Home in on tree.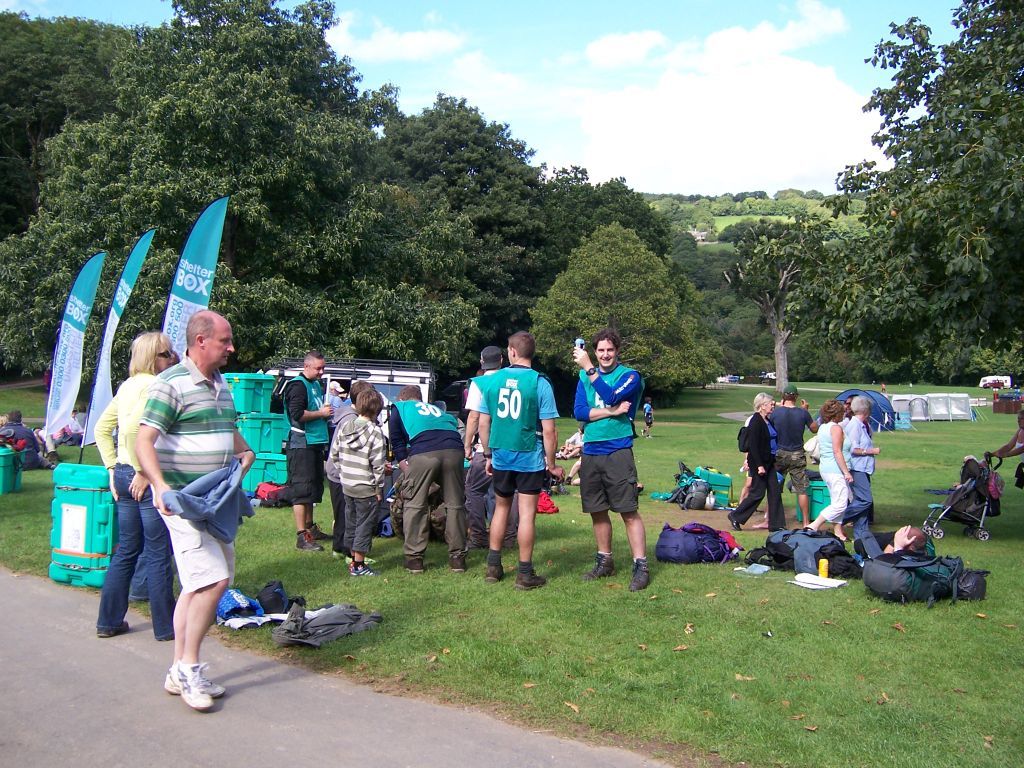
Homed in at rect(728, 219, 832, 394).
